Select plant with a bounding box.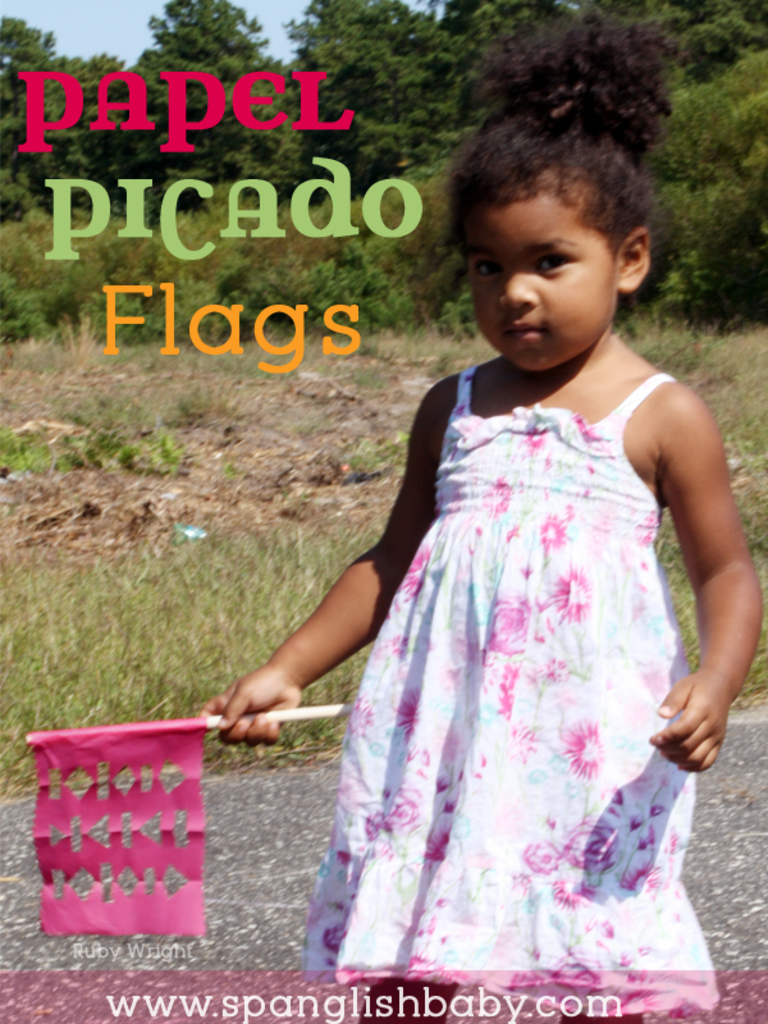
[170,358,212,428].
